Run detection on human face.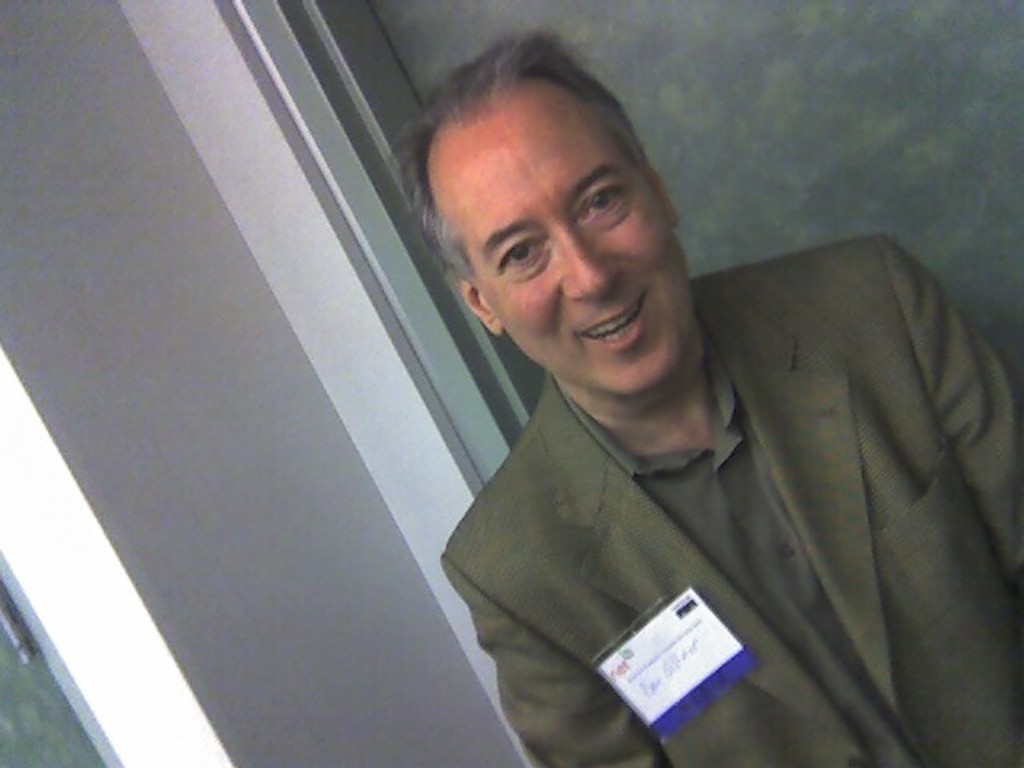
Result: [x1=454, y1=78, x2=686, y2=398].
